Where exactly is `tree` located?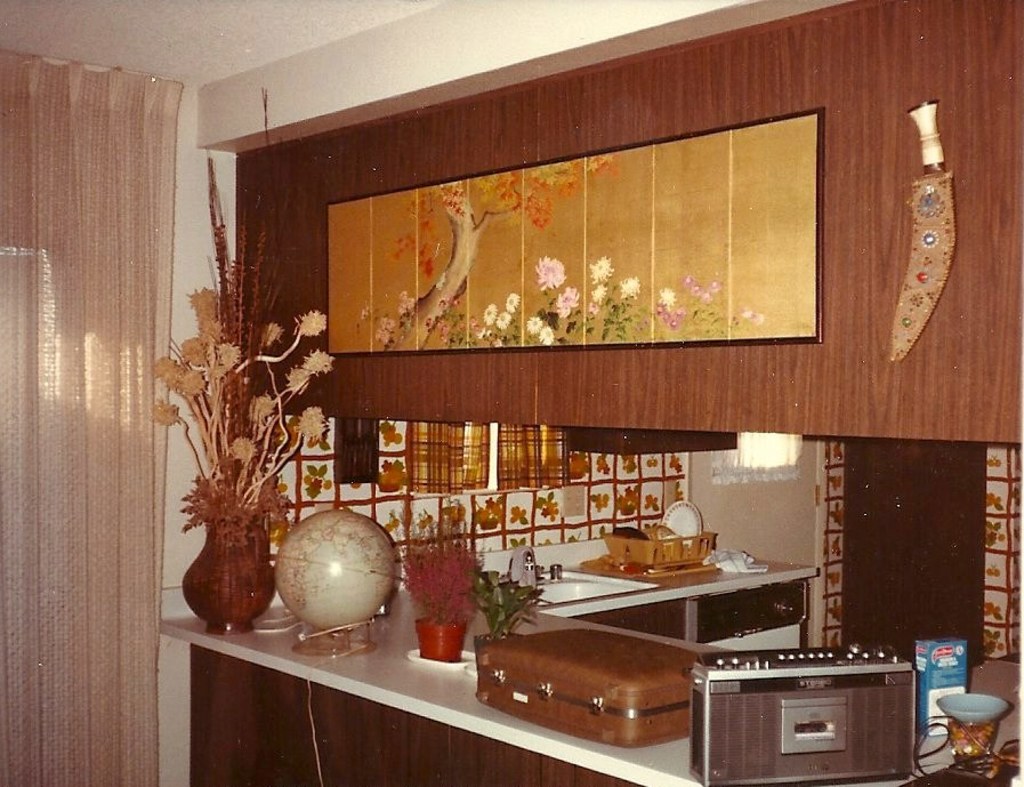
Its bounding box is {"x1": 363, "y1": 145, "x2": 621, "y2": 351}.
